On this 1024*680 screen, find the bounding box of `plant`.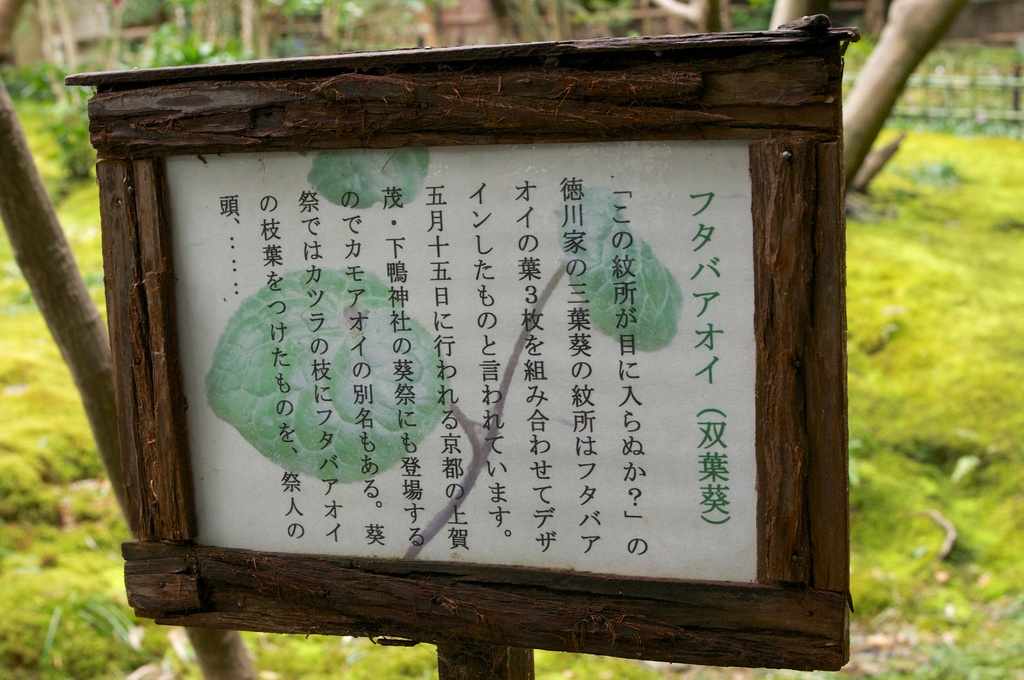
Bounding box: box(204, 147, 684, 563).
